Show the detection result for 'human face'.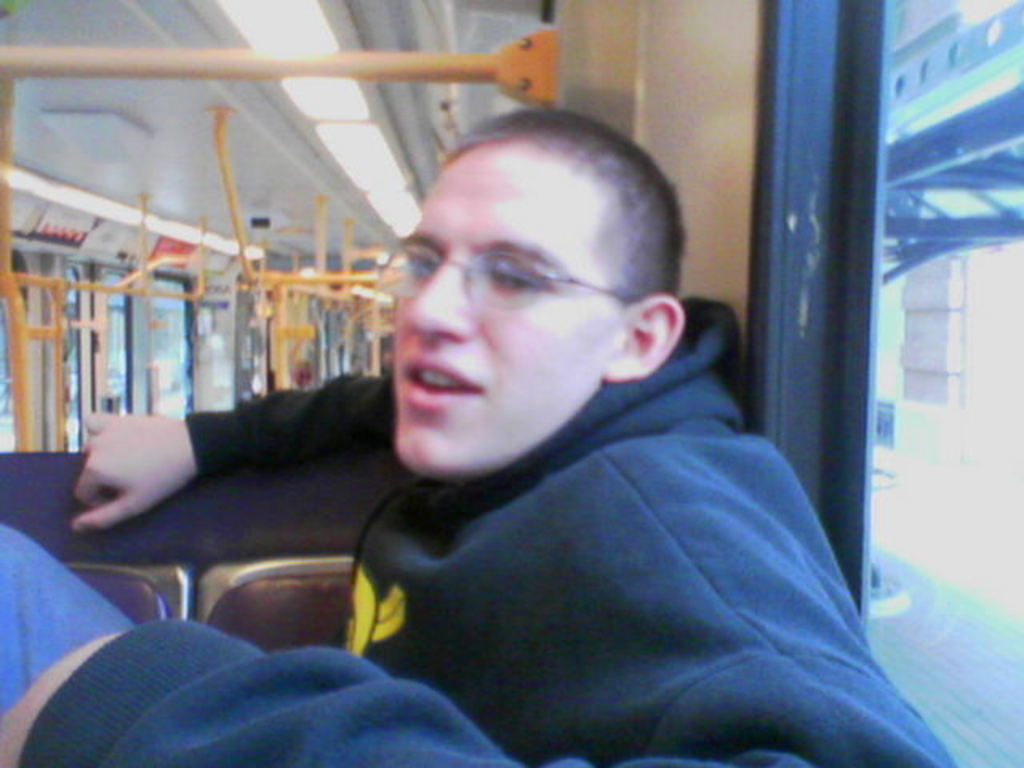
bbox(390, 157, 600, 472).
